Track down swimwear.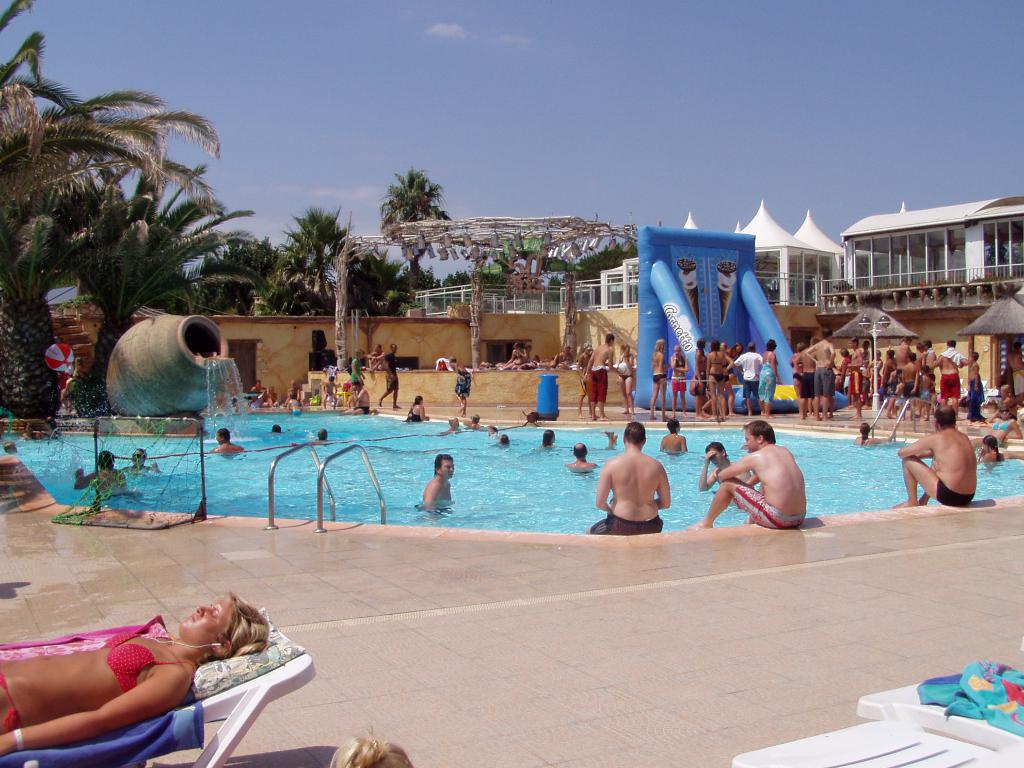
Tracked to (670, 356, 684, 368).
